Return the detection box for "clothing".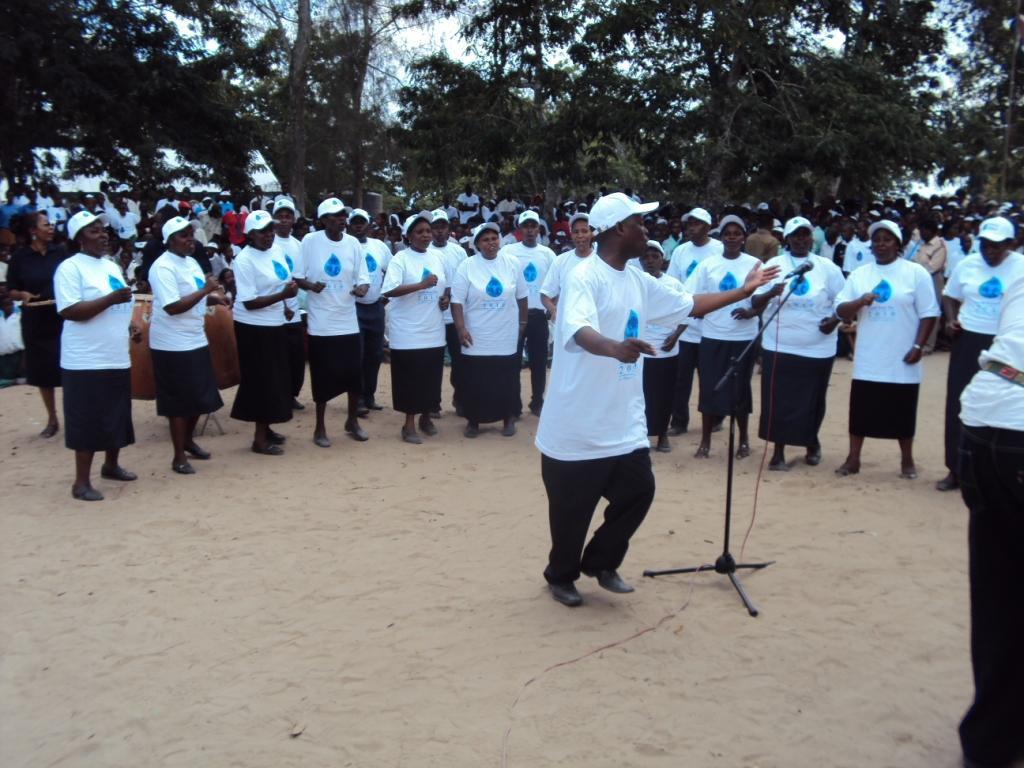
rect(388, 252, 465, 399).
